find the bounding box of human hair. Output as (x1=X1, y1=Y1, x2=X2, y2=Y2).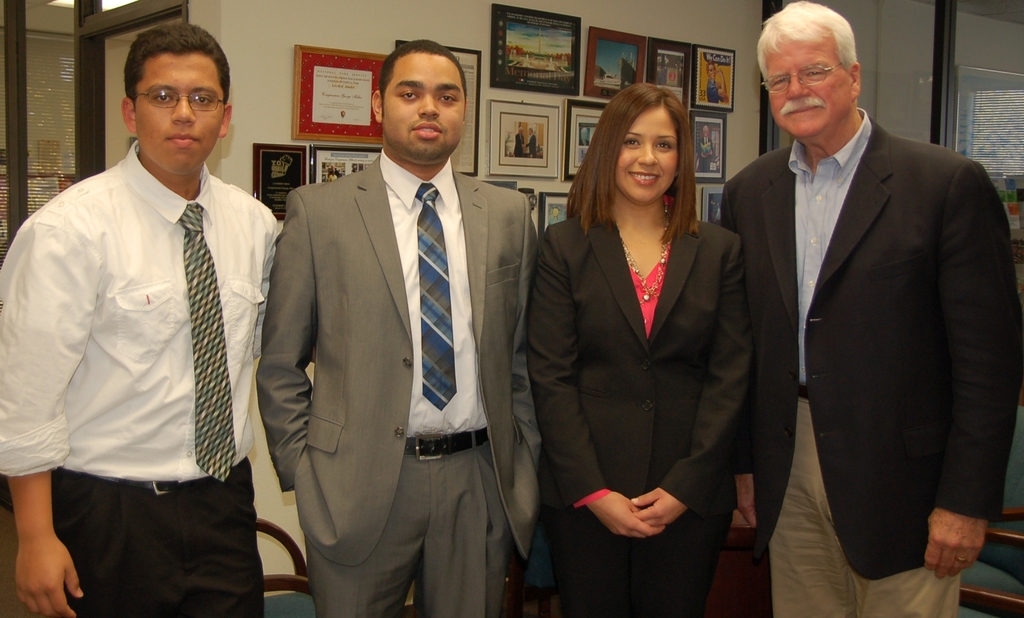
(x1=377, y1=36, x2=473, y2=120).
